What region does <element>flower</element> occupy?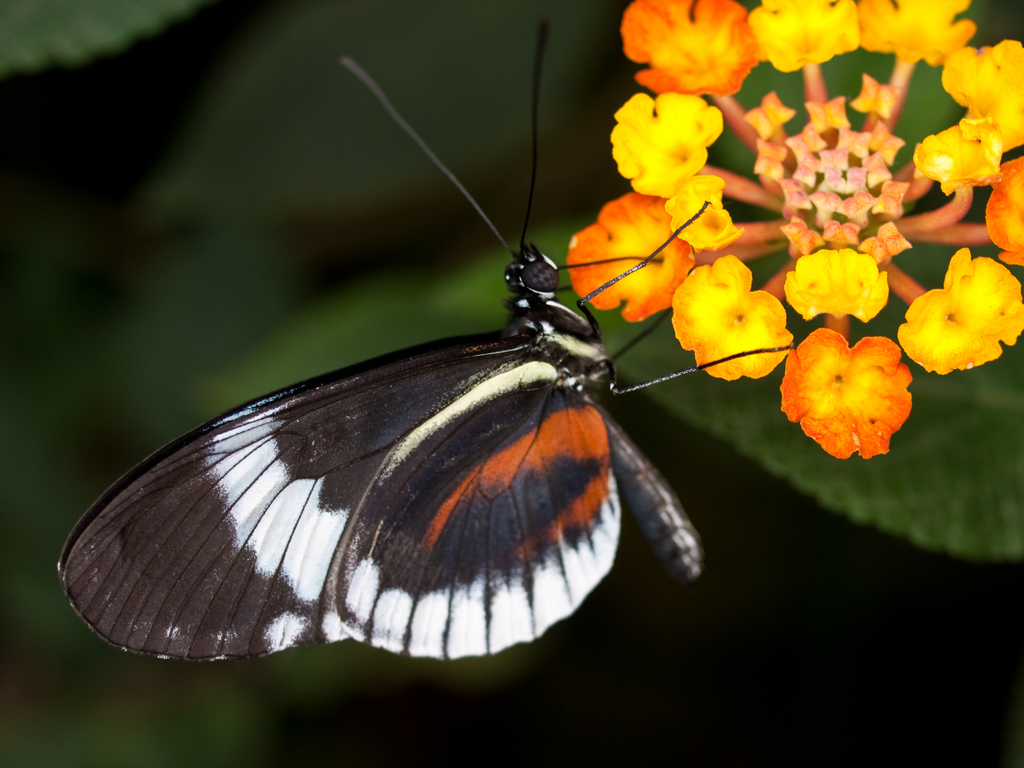
785, 292, 936, 488.
